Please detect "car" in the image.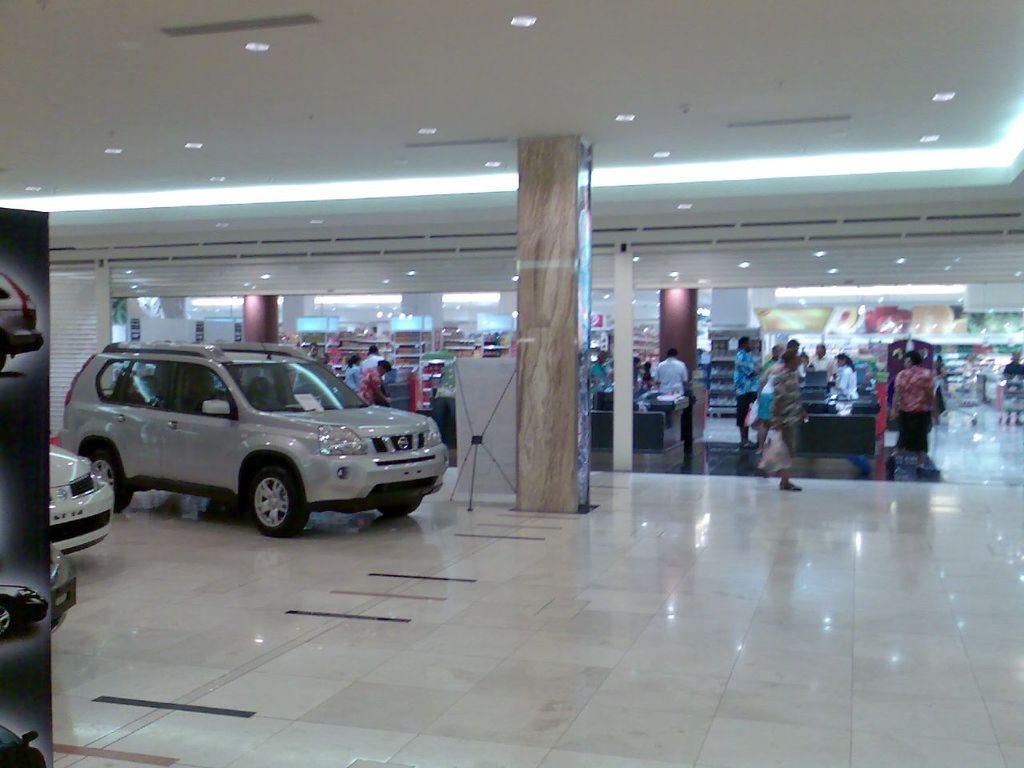
[44,544,82,618].
